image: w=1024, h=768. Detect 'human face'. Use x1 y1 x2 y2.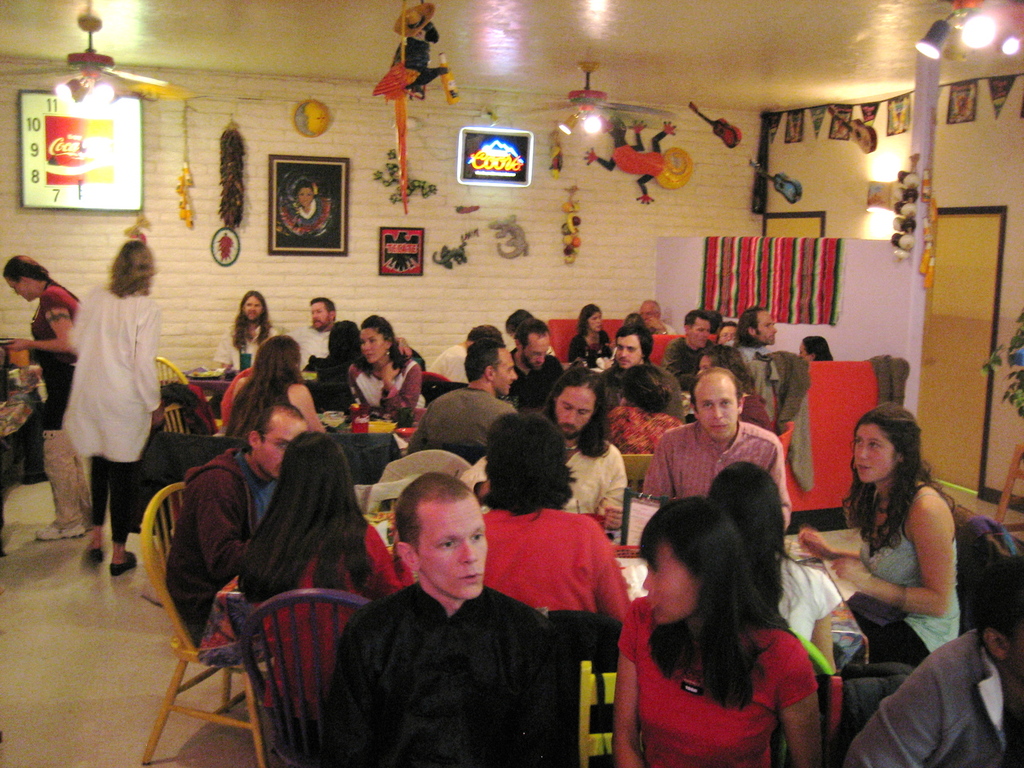
243 296 262 321.
